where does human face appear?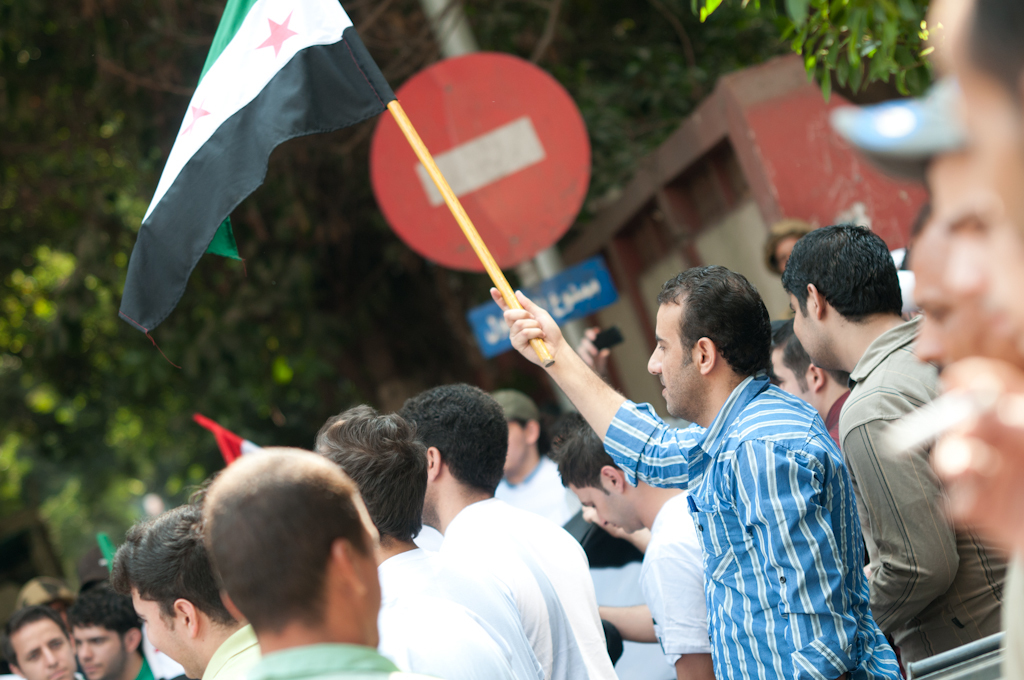
Appears at {"left": 776, "top": 238, "right": 796, "bottom": 270}.
